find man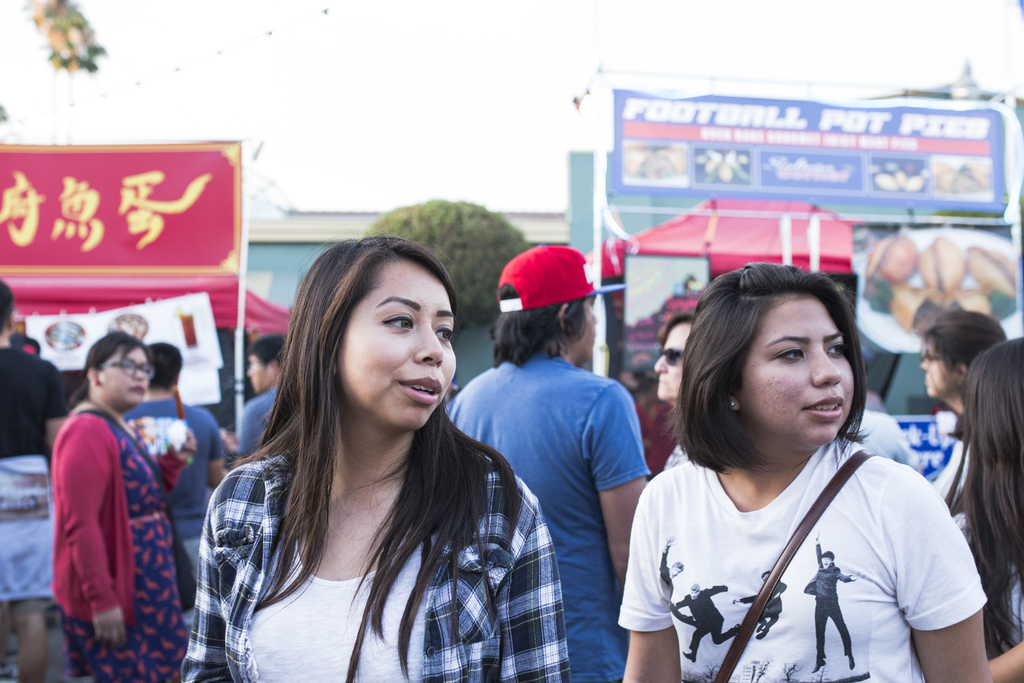
crop(668, 578, 749, 664)
